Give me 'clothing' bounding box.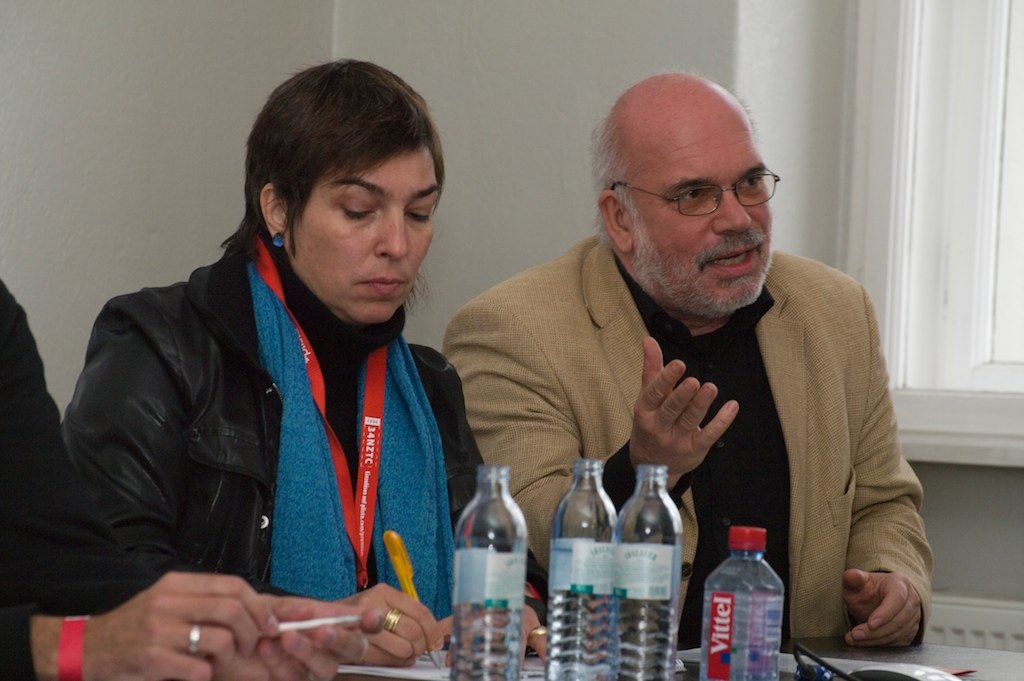
[left=439, top=222, right=942, bottom=645].
